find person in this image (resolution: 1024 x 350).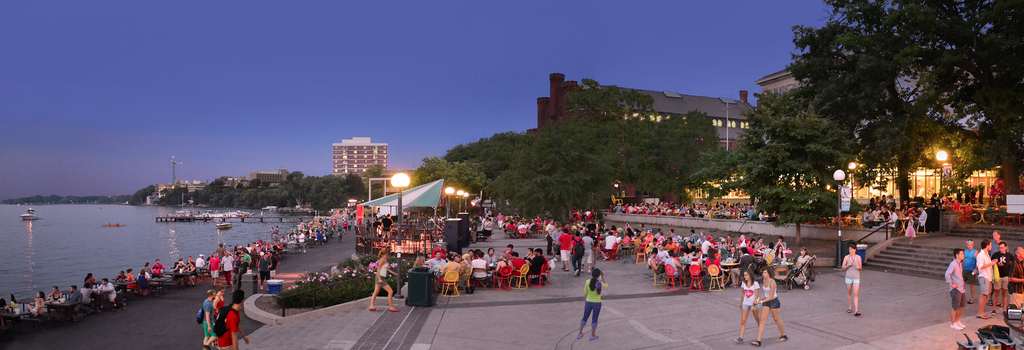
Rect(83, 273, 101, 294).
